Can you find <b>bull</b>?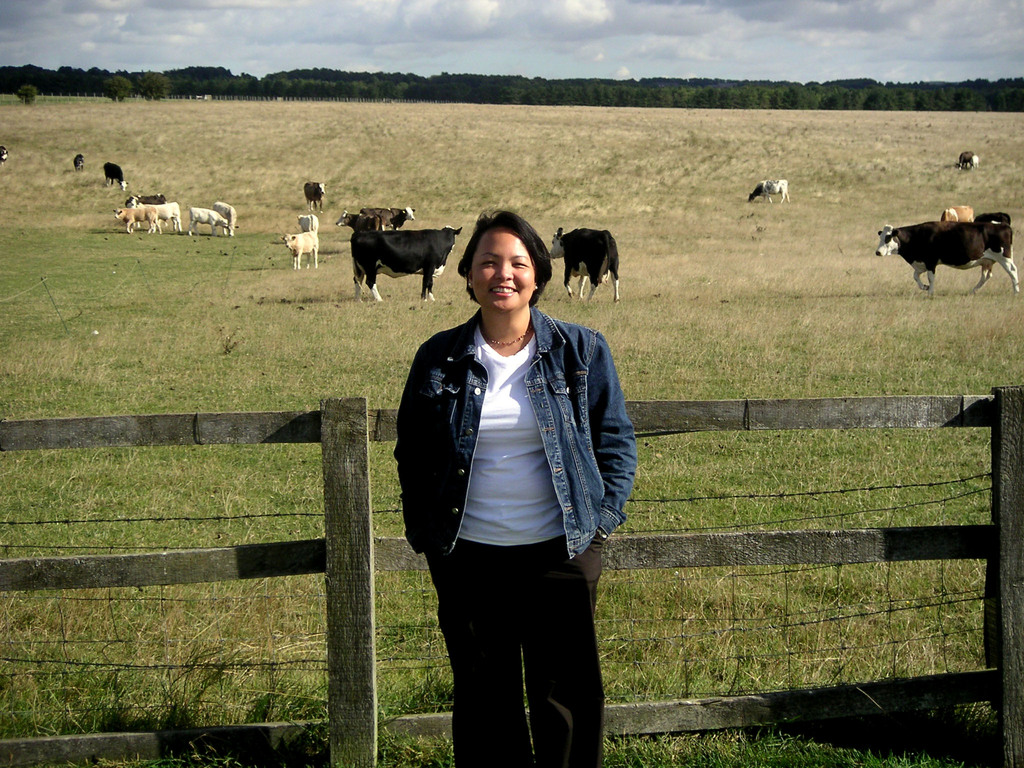
Yes, bounding box: <region>360, 205, 417, 230</region>.
